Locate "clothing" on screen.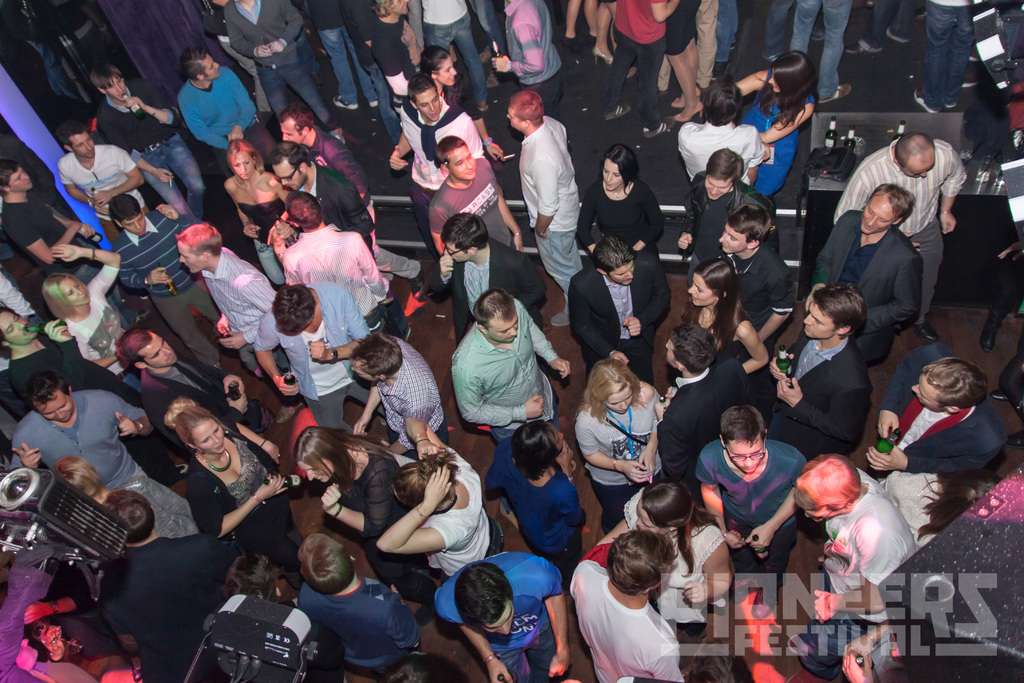
On screen at (124, 486, 203, 534).
